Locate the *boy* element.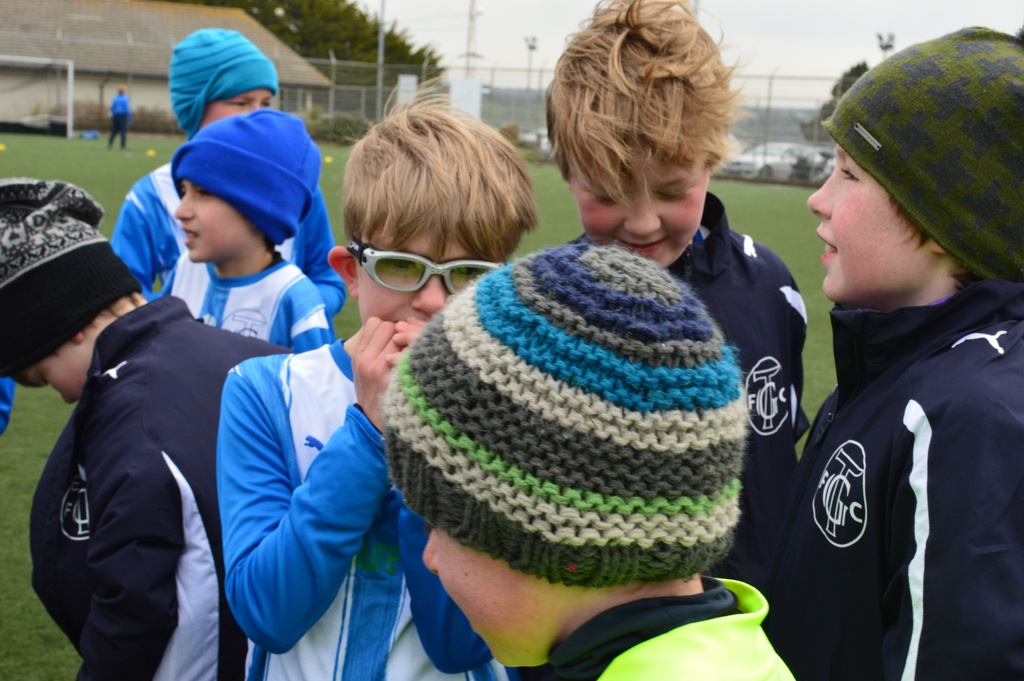
Element bbox: crop(762, 30, 1023, 675).
